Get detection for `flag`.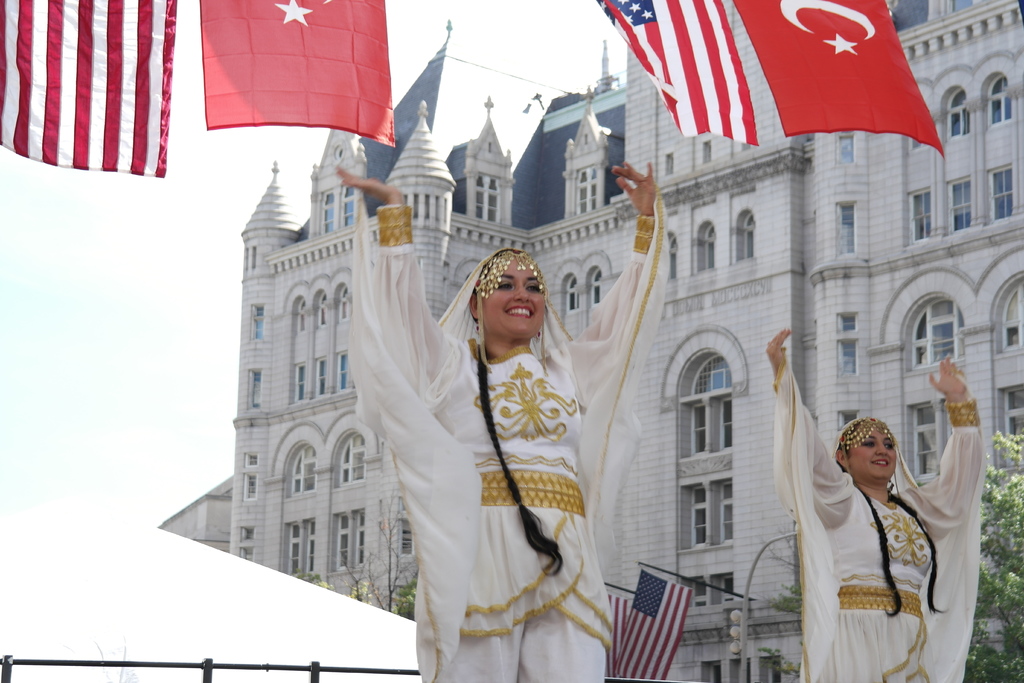
Detection: bbox=(728, 0, 946, 168).
